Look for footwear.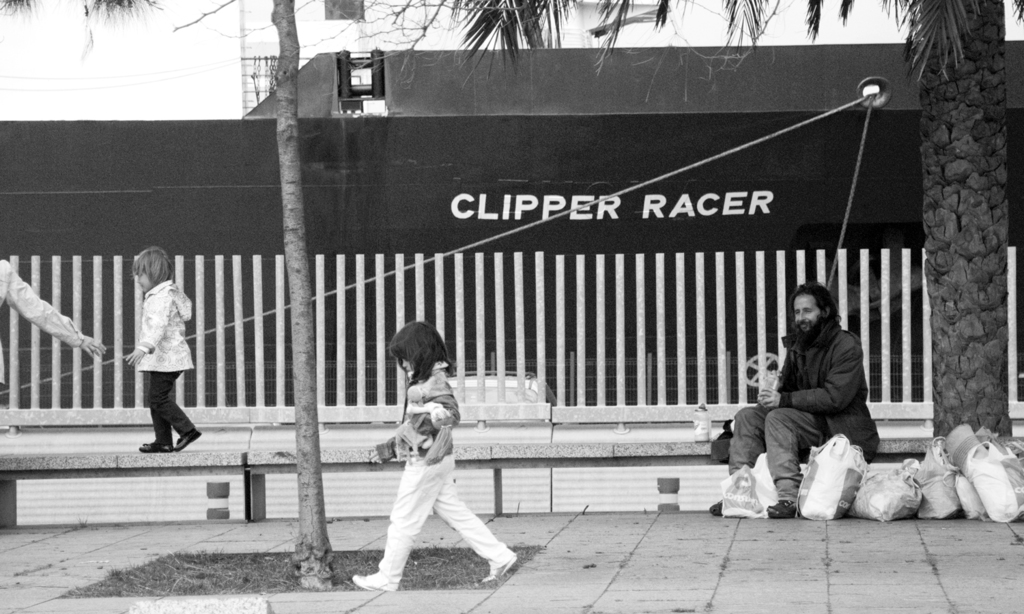
Found: box(709, 497, 724, 518).
